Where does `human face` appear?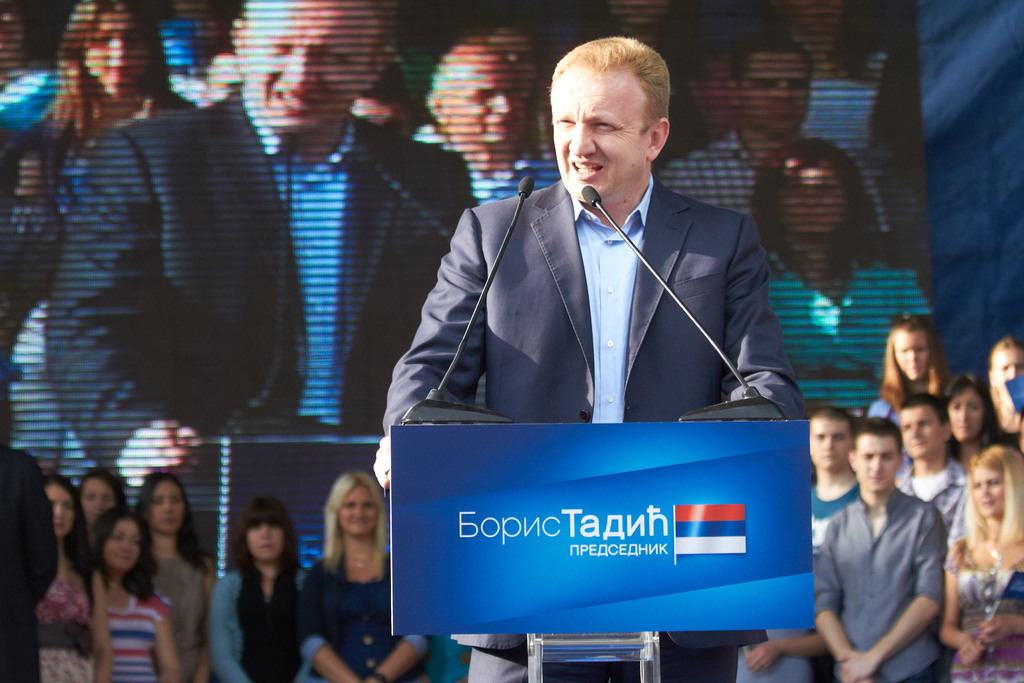
Appears at bbox(739, 52, 806, 131).
